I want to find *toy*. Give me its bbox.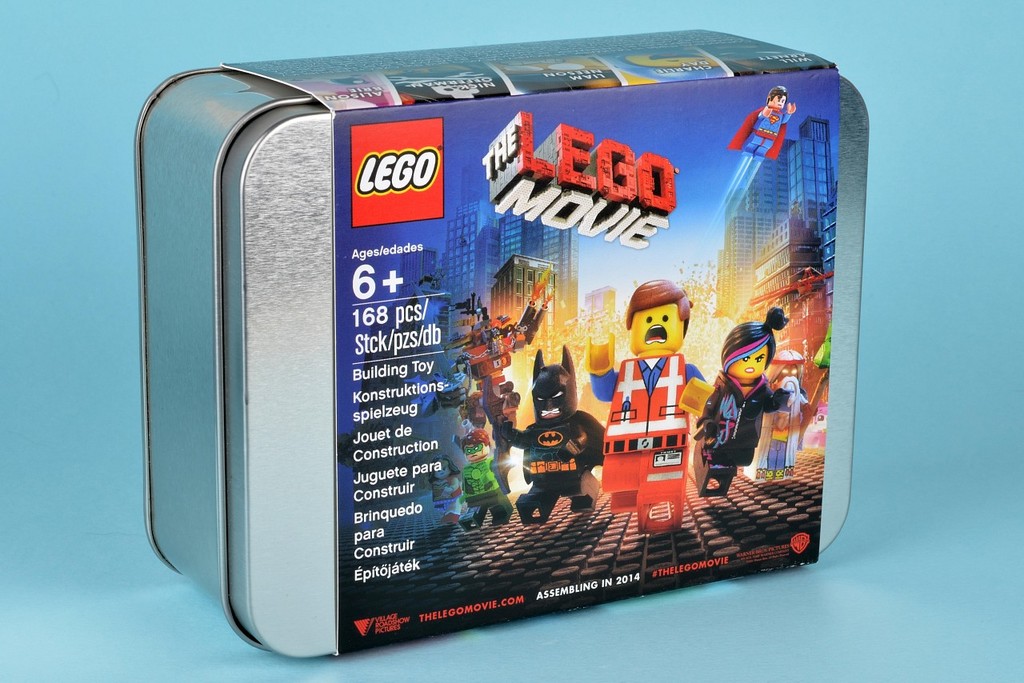
584 278 714 531.
